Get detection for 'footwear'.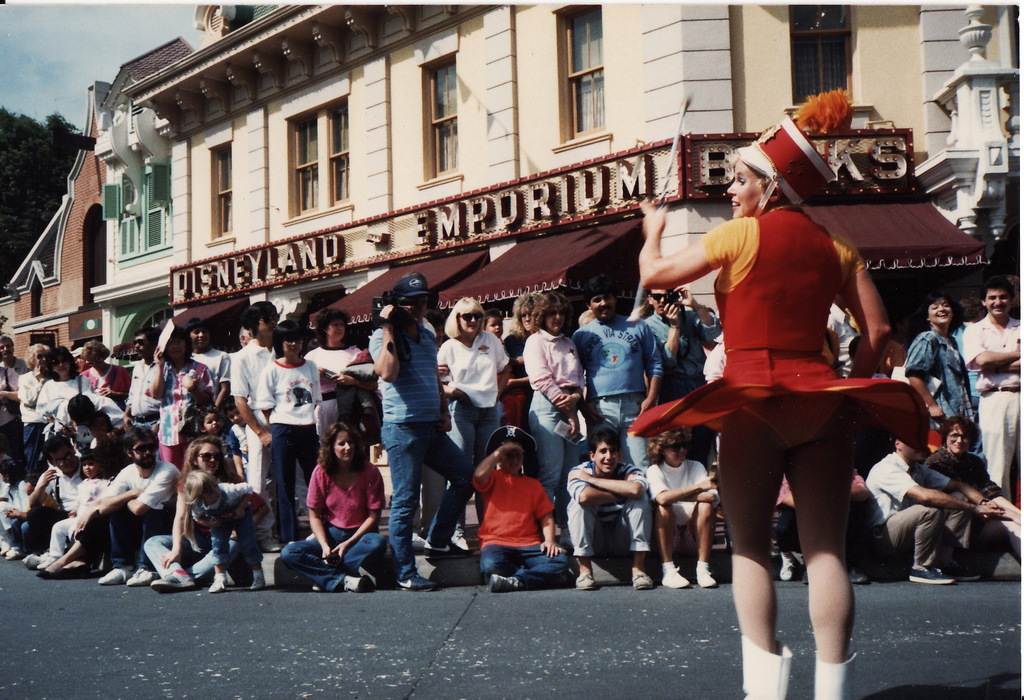
Detection: region(424, 547, 462, 560).
